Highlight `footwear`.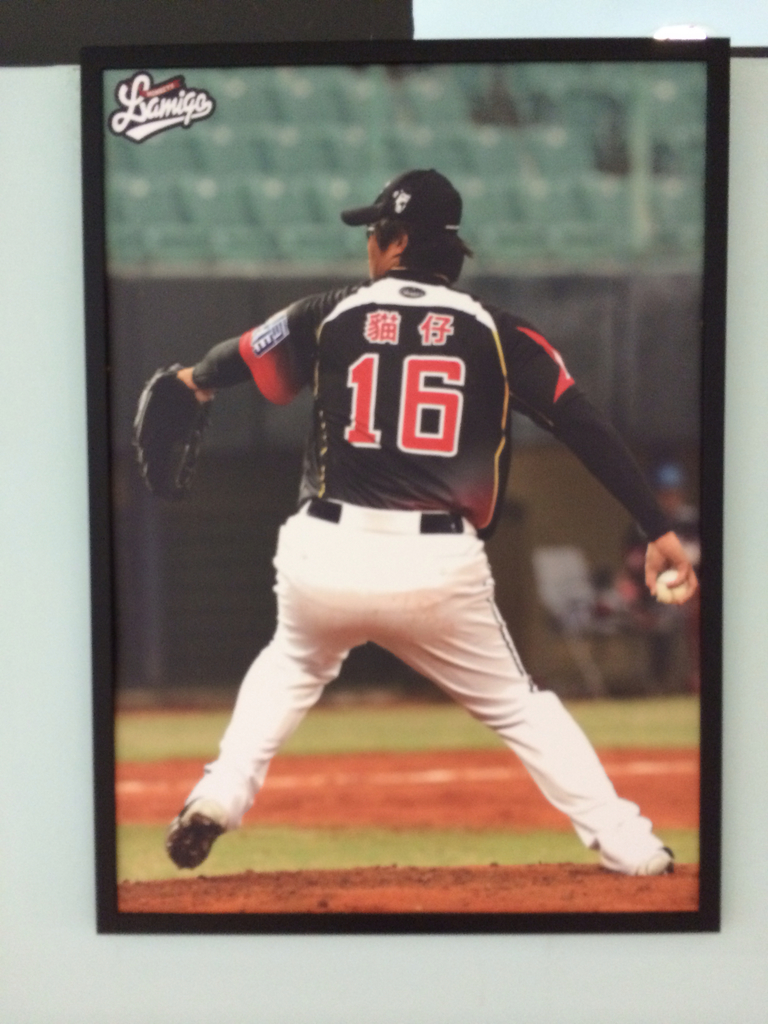
Highlighted region: <region>167, 805, 234, 875</region>.
